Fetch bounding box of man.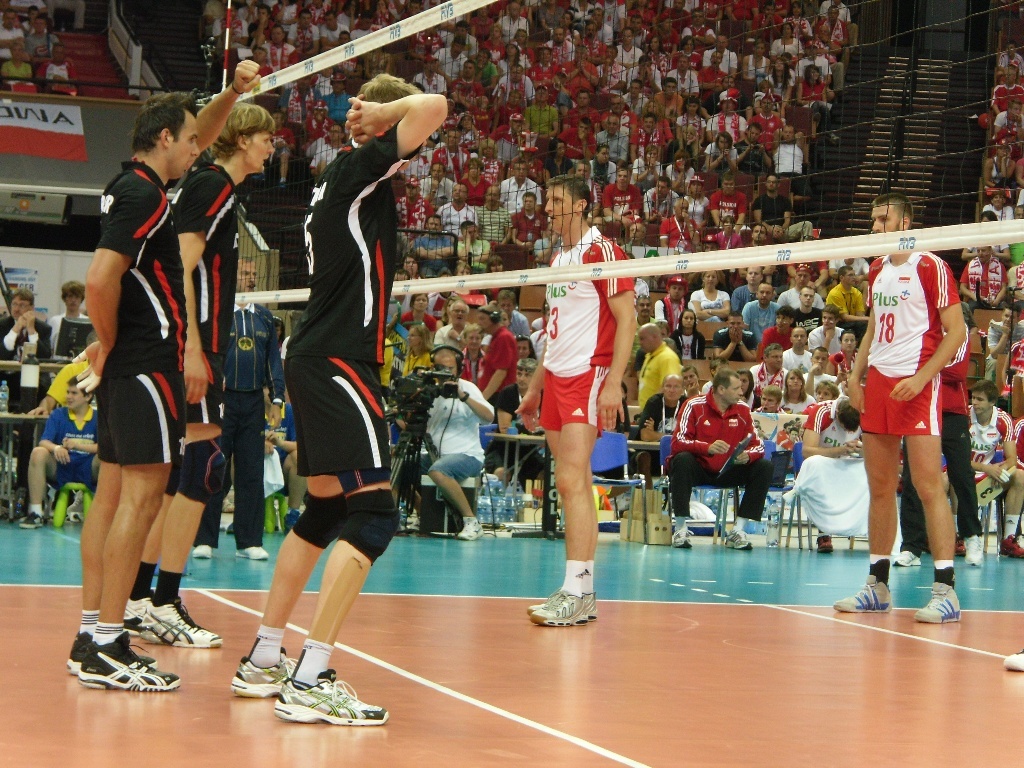
Bbox: pyautogui.locateOnScreen(46, 280, 94, 362).
